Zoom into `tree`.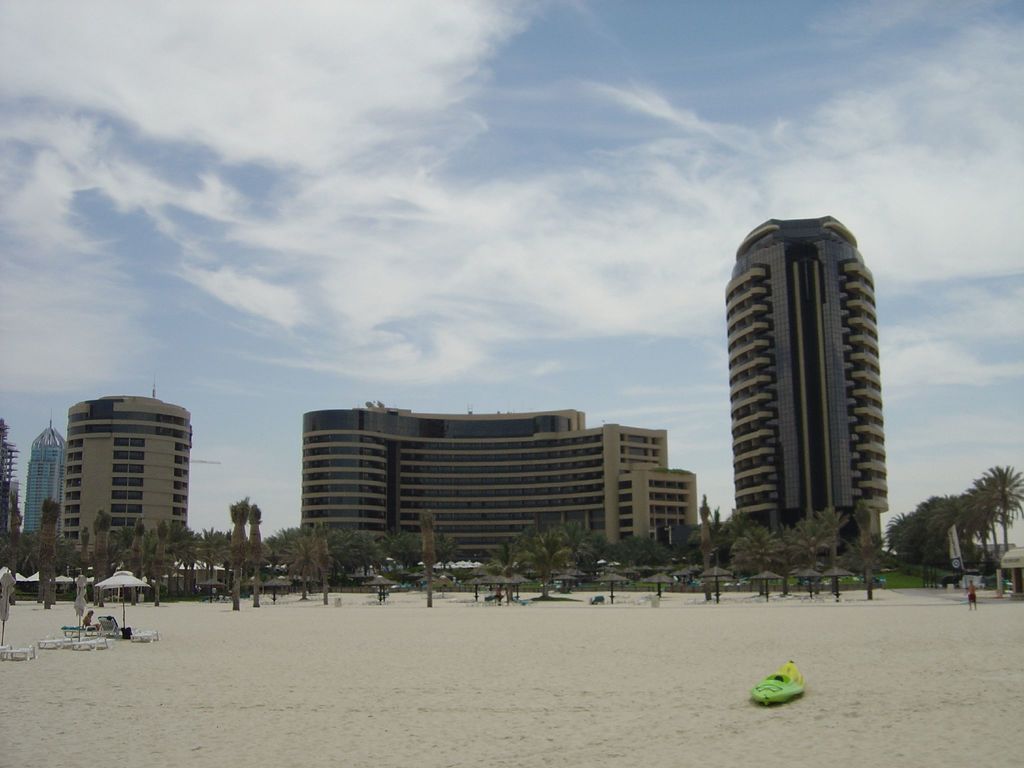
Zoom target: [157, 524, 232, 598].
